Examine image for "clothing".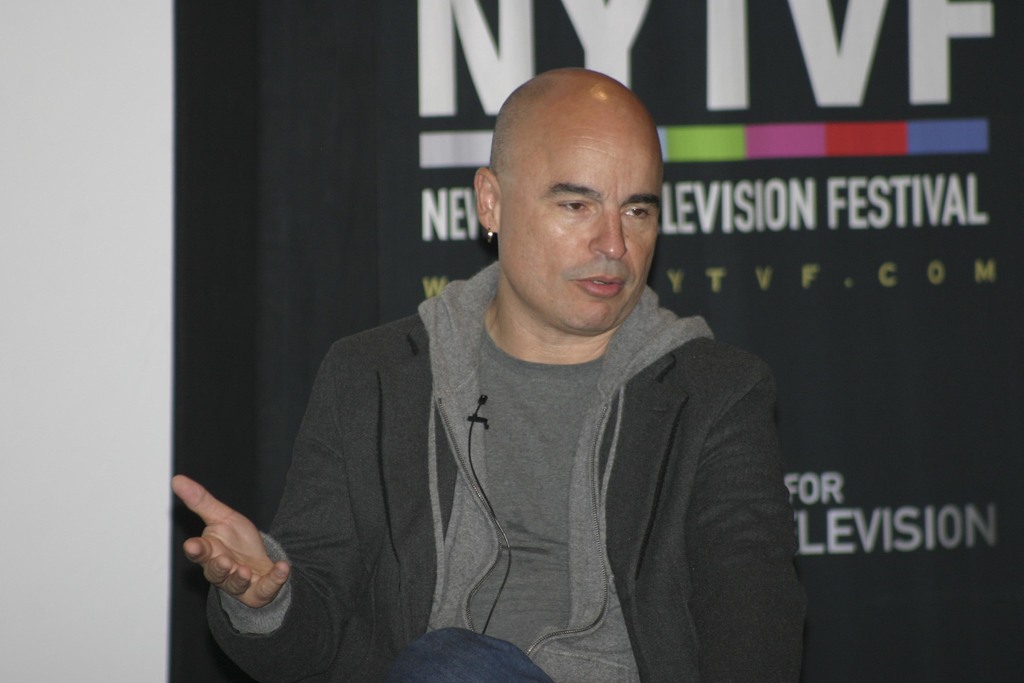
Examination result: x1=203 y1=261 x2=803 y2=682.
